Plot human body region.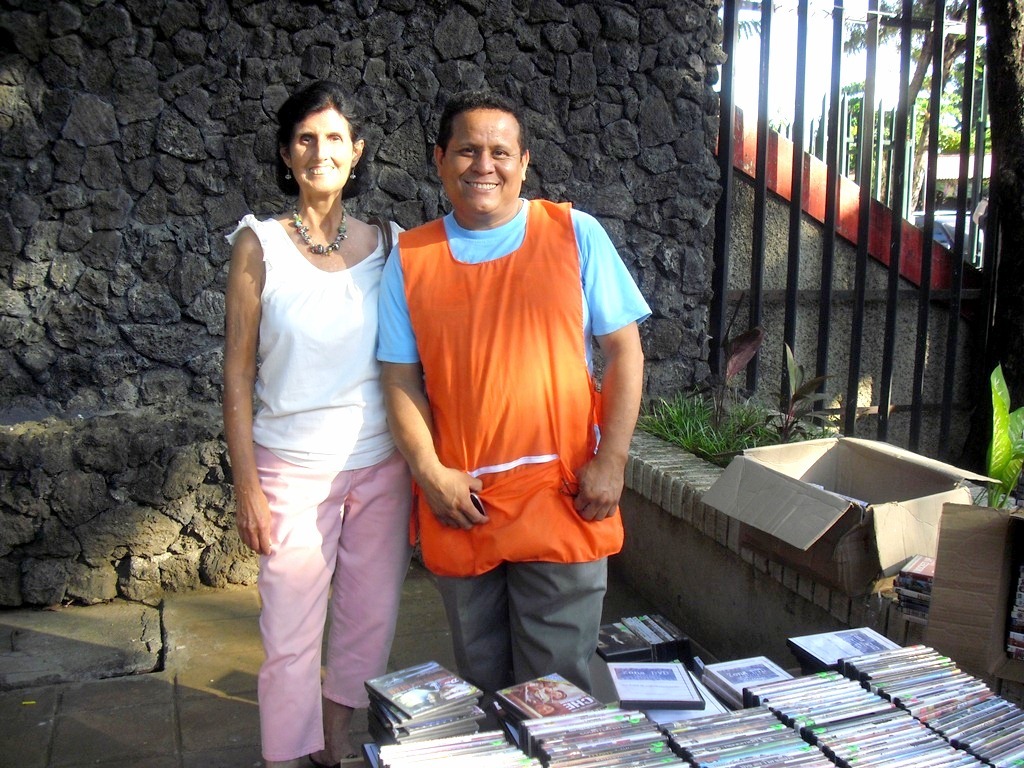
Plotted at [227, 206, 407, 767].
